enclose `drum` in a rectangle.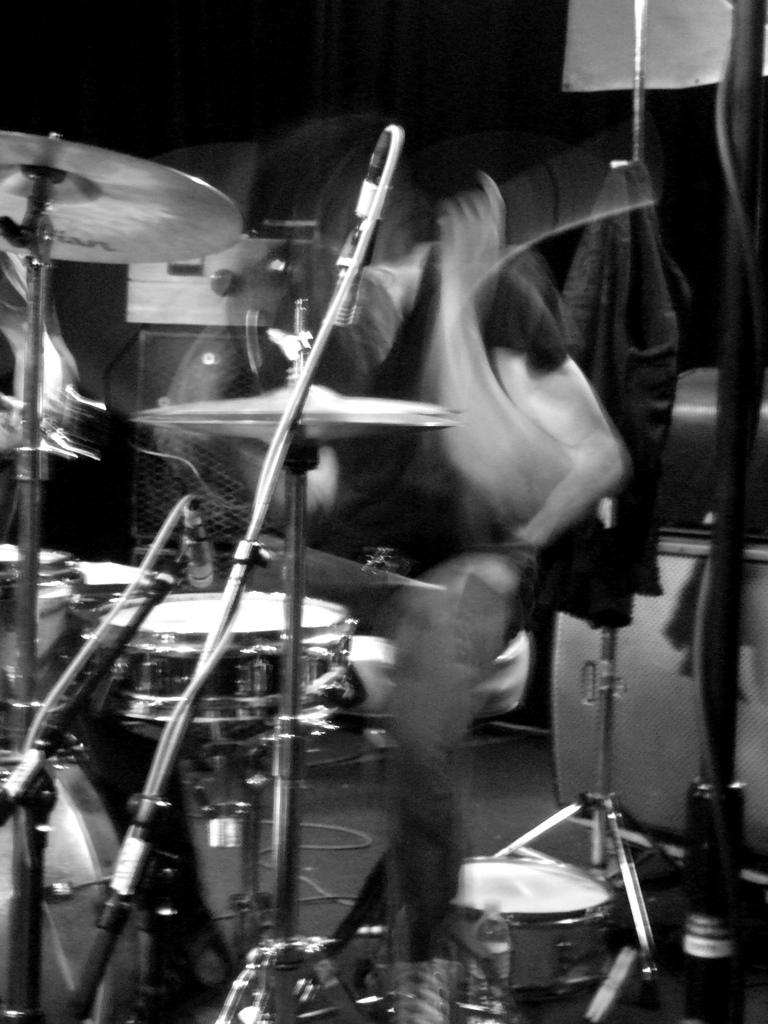
88:589:360:723.
